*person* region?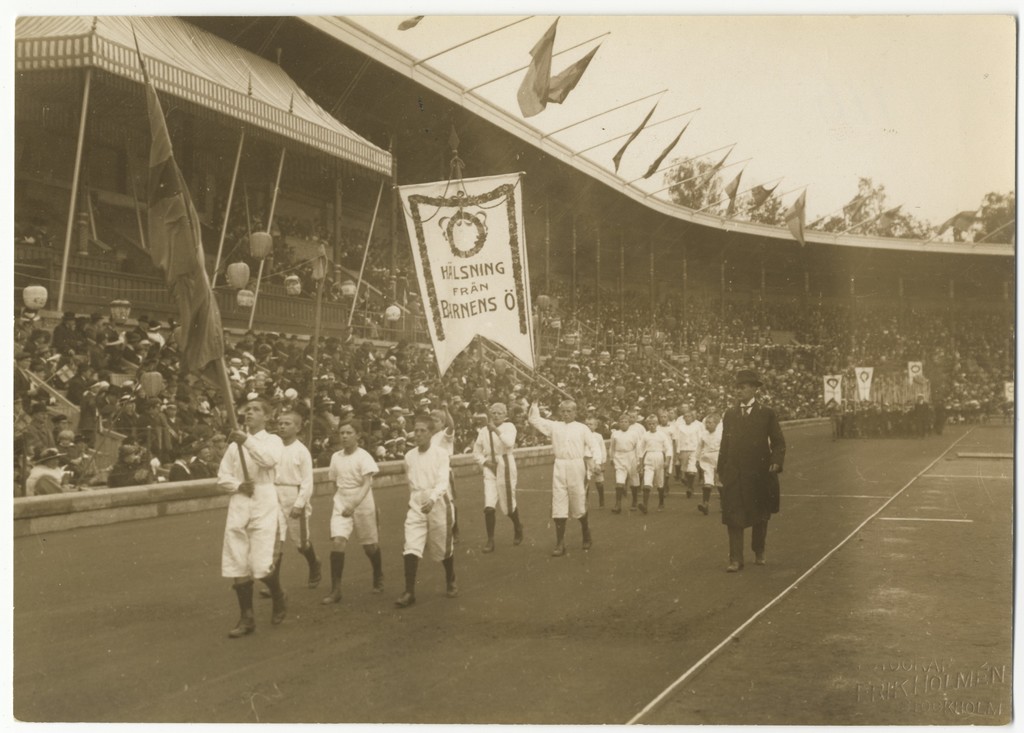
{"x1": 638, "y1": 413, "x2": 673, "y2": 515}
